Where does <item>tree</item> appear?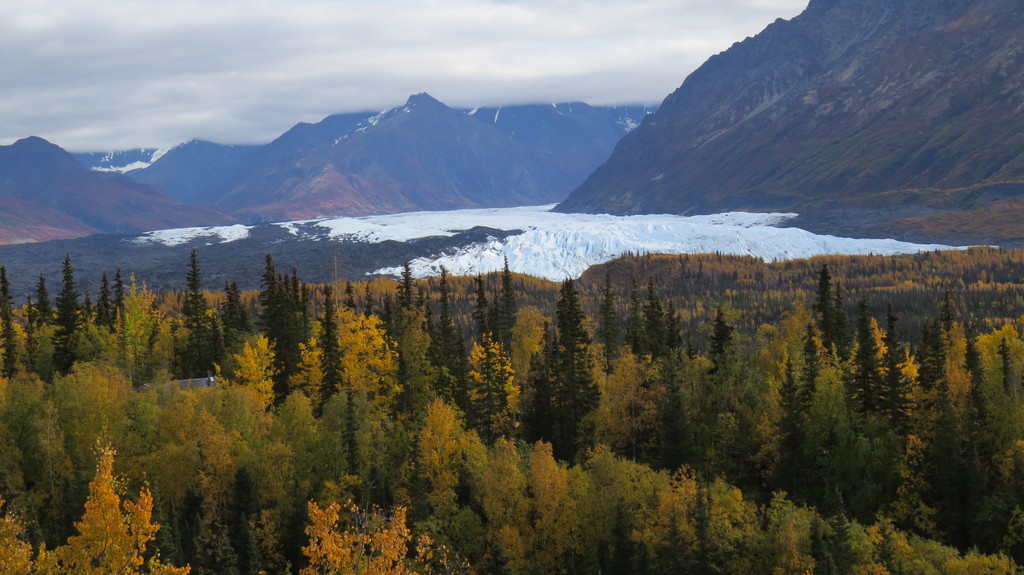
Appears at select_region(3, 306, 24, 382).
